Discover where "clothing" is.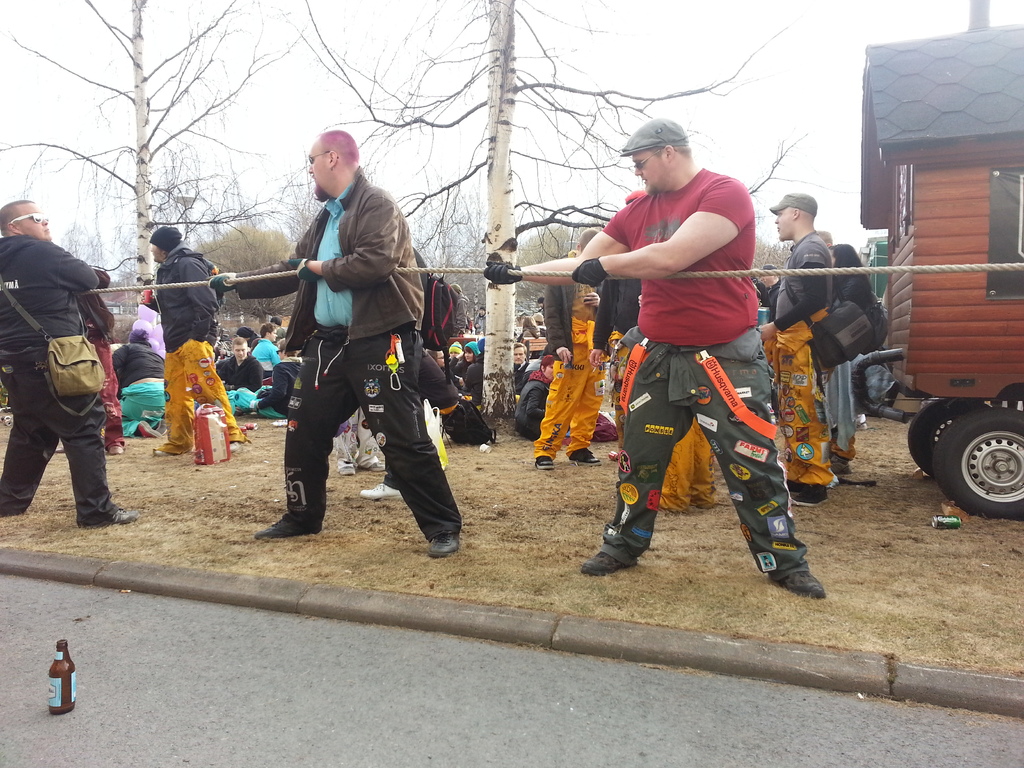
Discovered at rect(251, 333, 273, 372).
